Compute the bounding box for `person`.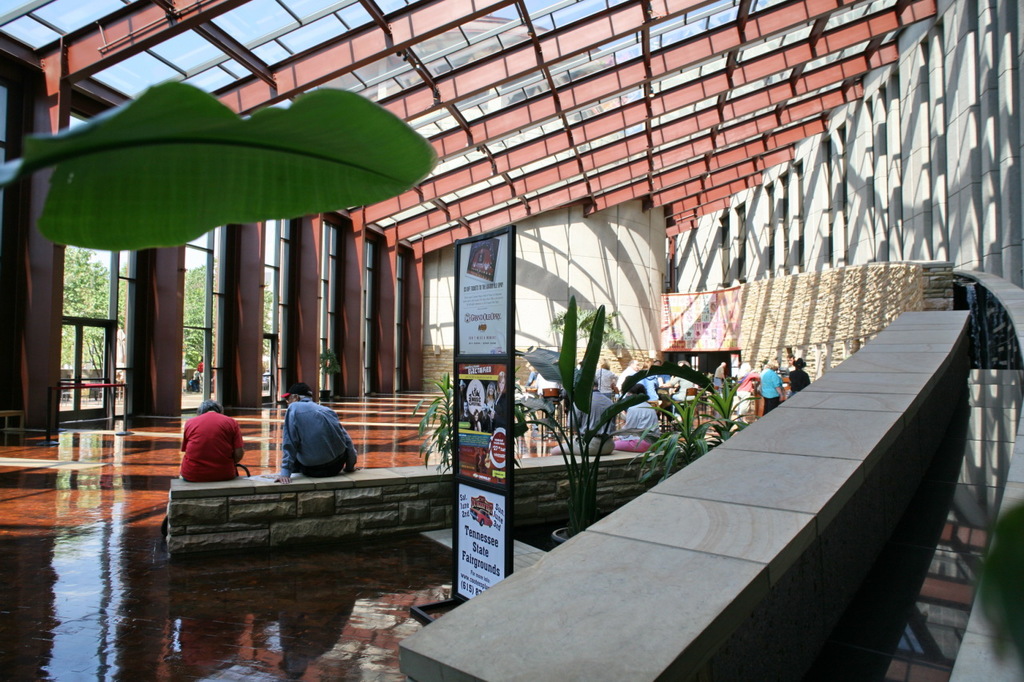
787 360 813 395.
